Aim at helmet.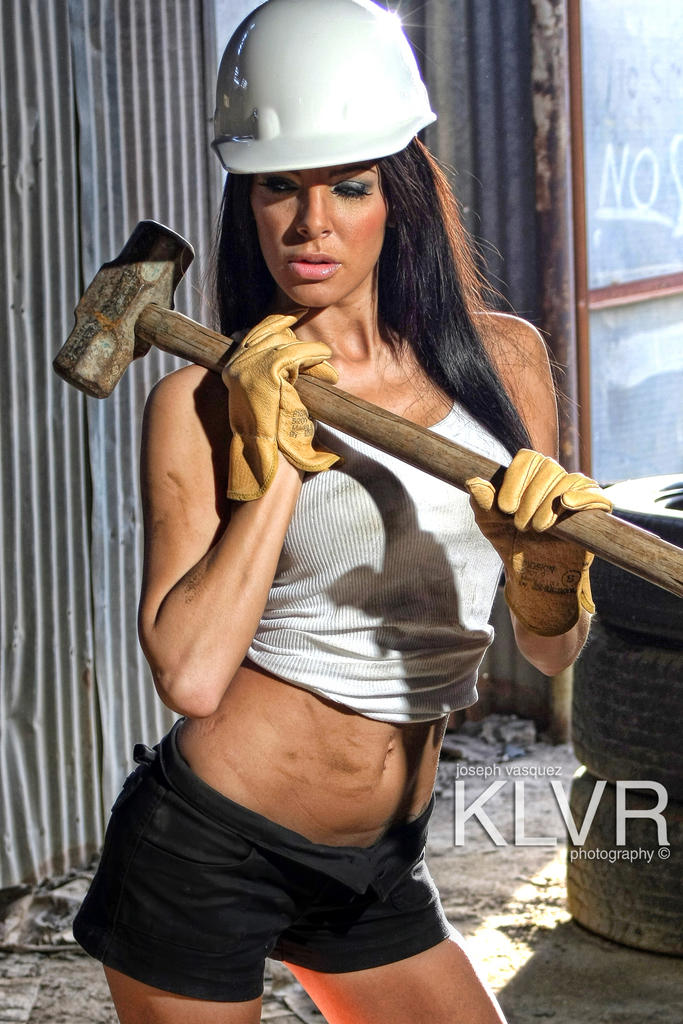
Aimed at {"left": 212, "top": 10, "right": 442, "bottom": 223}.
